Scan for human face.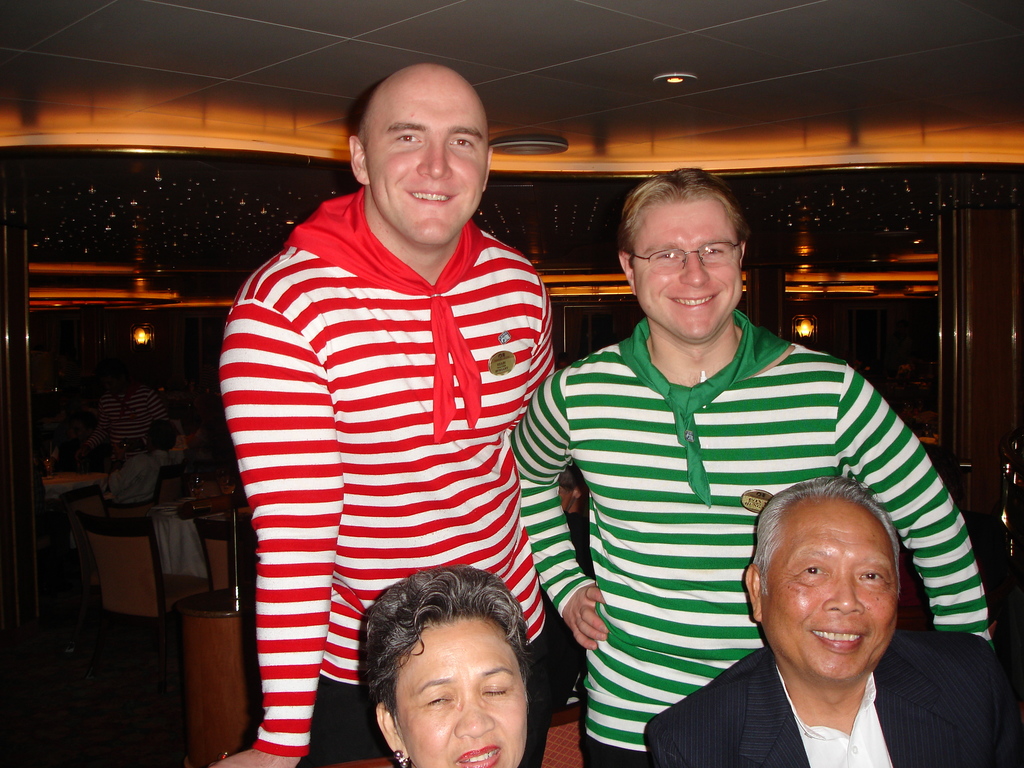
Scan result: BBox(632, 196, 742, 347).
